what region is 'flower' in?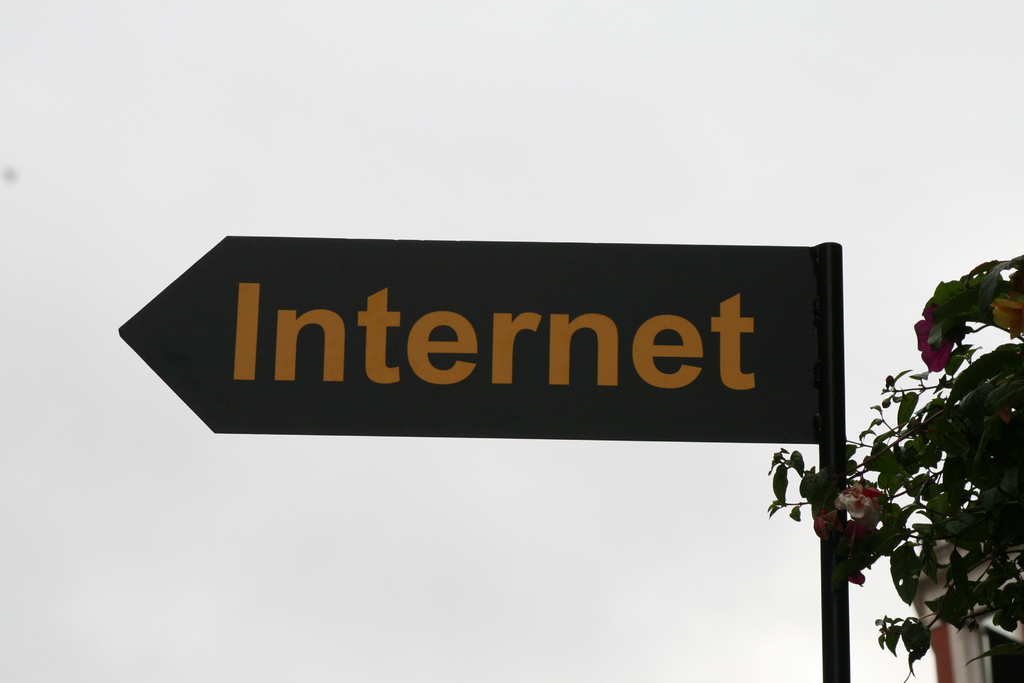
[left=989, top=286, right=1023, bottom=340].
